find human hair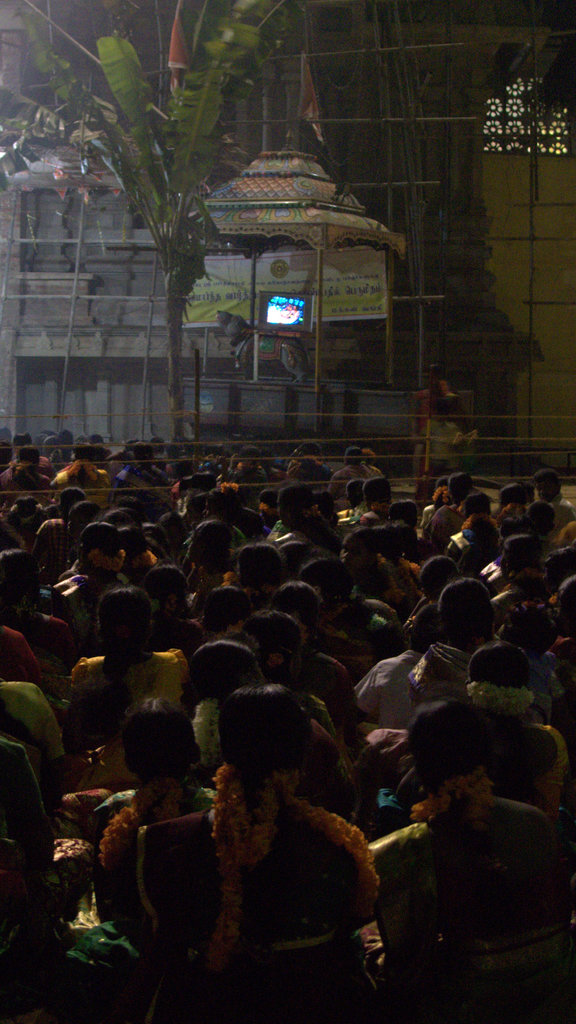
{"left": 466, "top": 495, "right": 494, "bottom": 514}
